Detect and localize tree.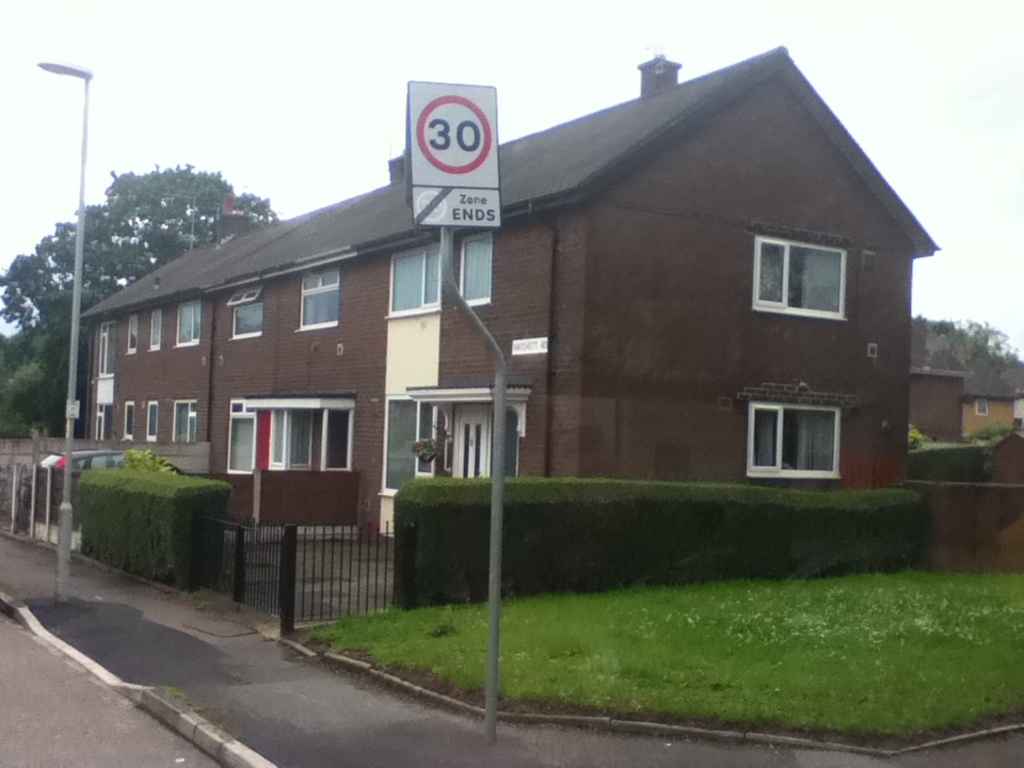
Localized at 0, 163, 282, 428.
